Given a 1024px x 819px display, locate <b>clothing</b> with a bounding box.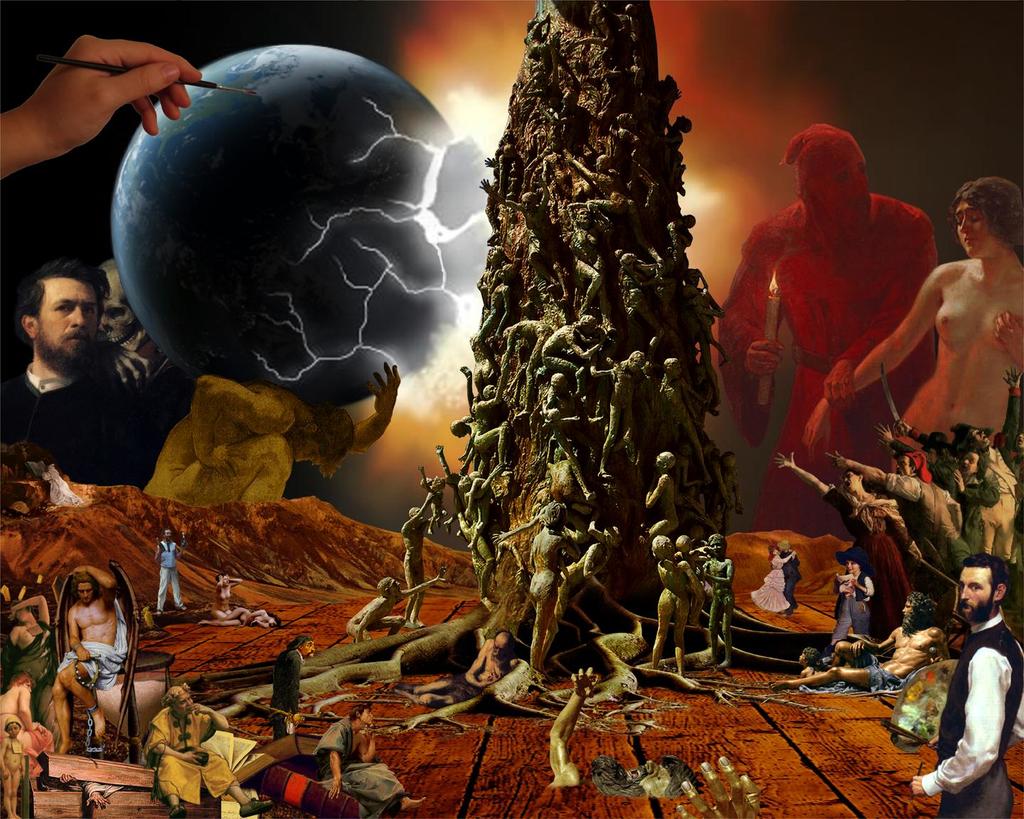
Located: [0, 611, 56, 693].
